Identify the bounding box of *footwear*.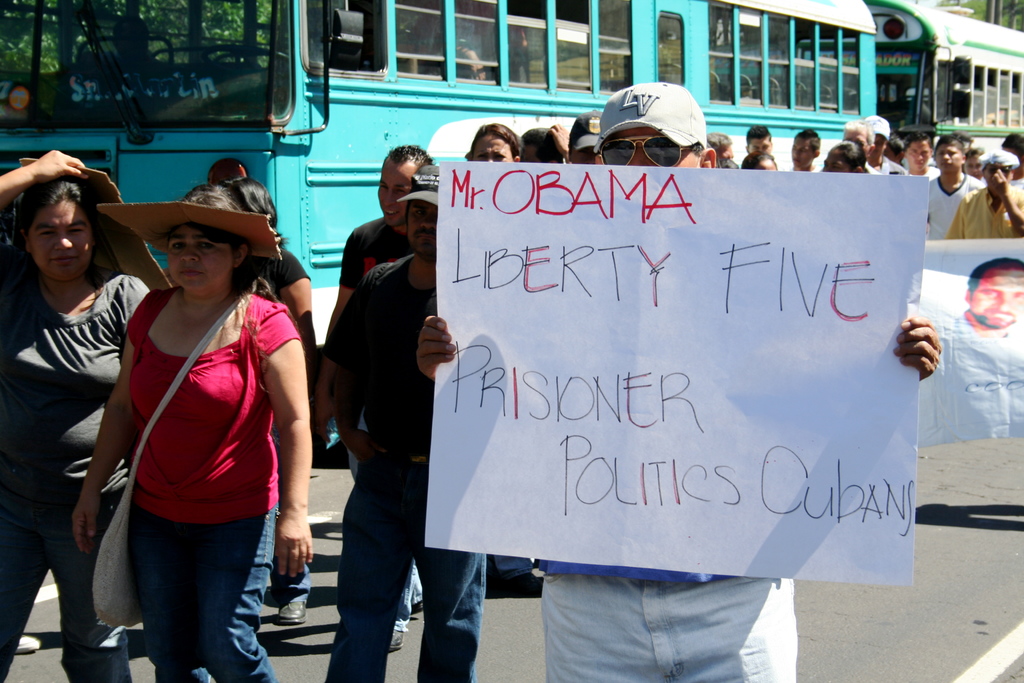
locate(500, 574, 543, 599).
